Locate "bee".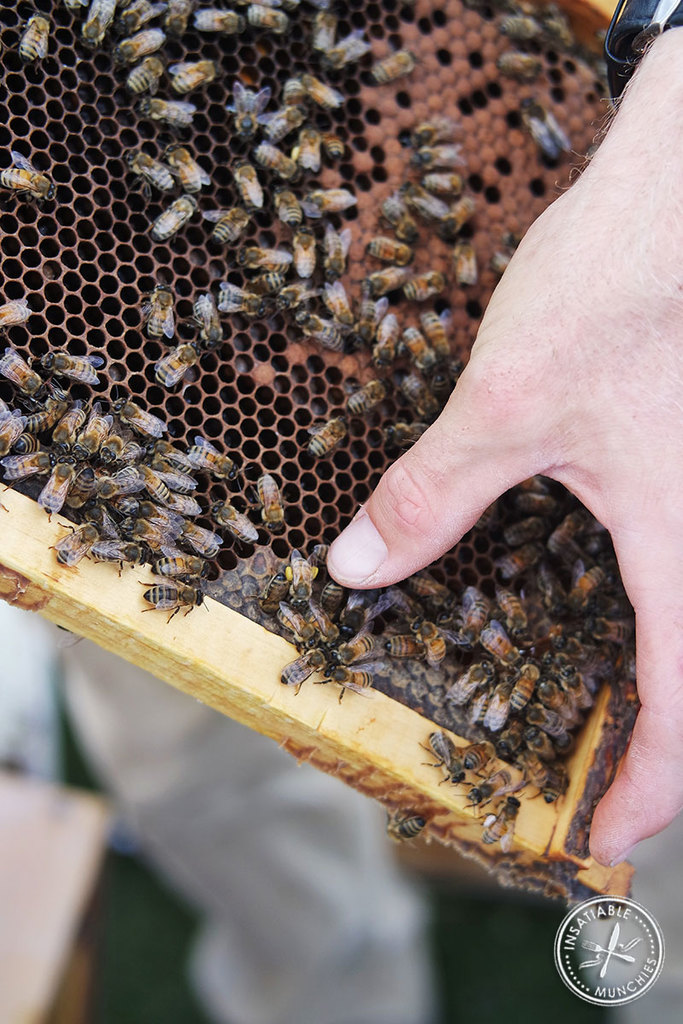
Bounding box: rect(482, 673, 515, 735).
